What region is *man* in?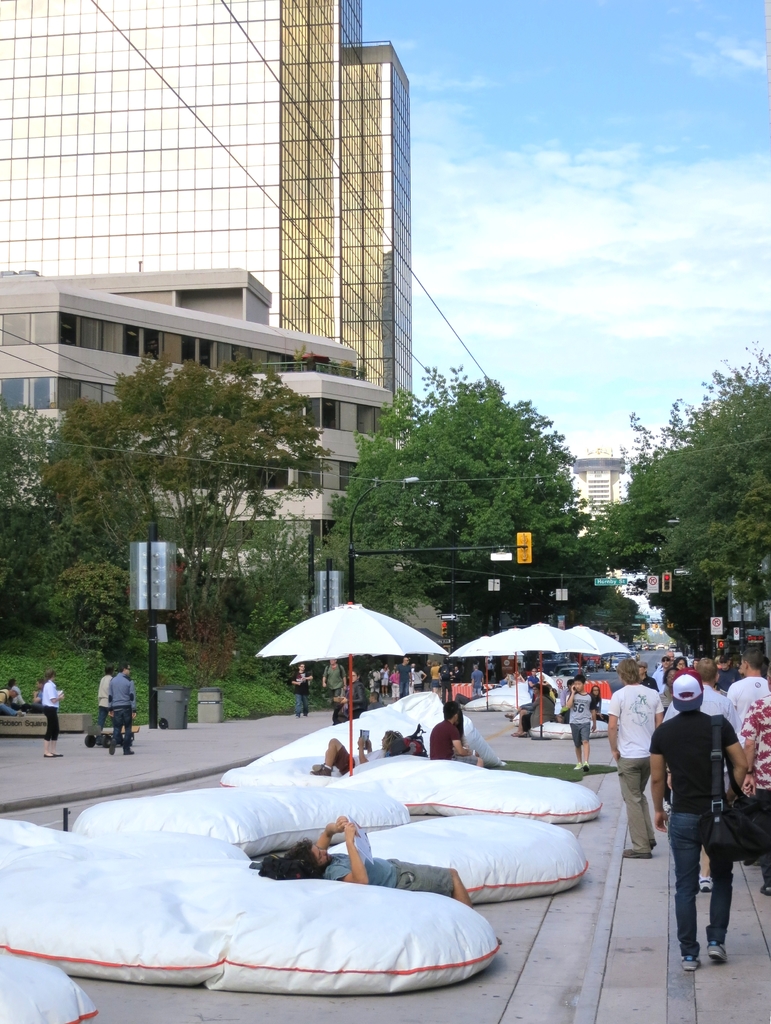
[x1=669, y1=655, x2=740, y2=895].
